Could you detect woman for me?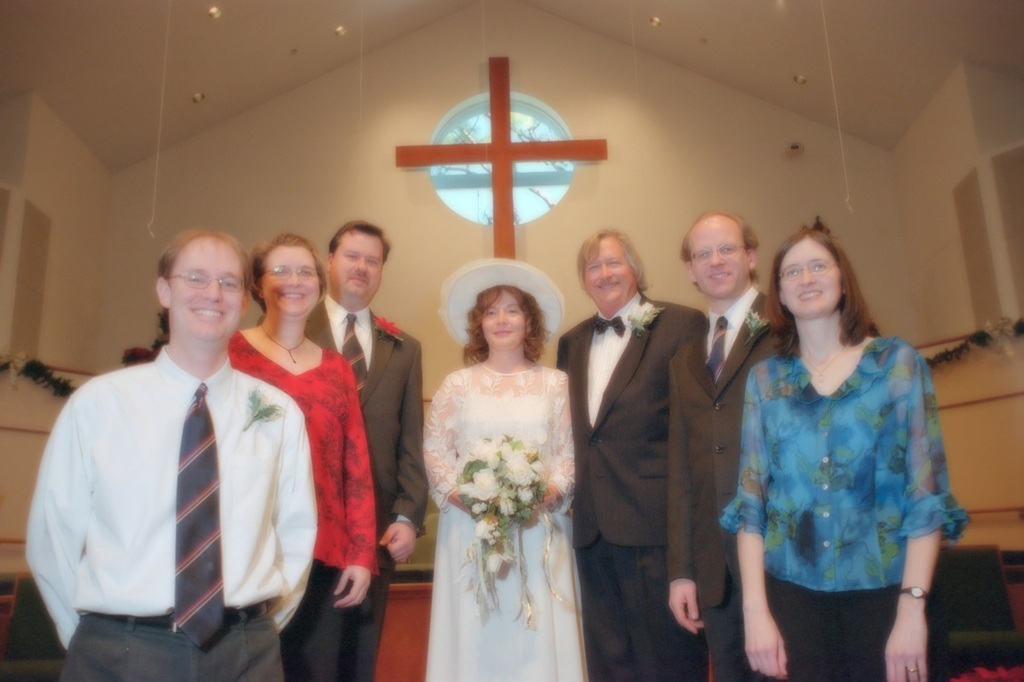
Detection result: {"left": 425, "top": 254, "right": 595, "bottom": 680}.
